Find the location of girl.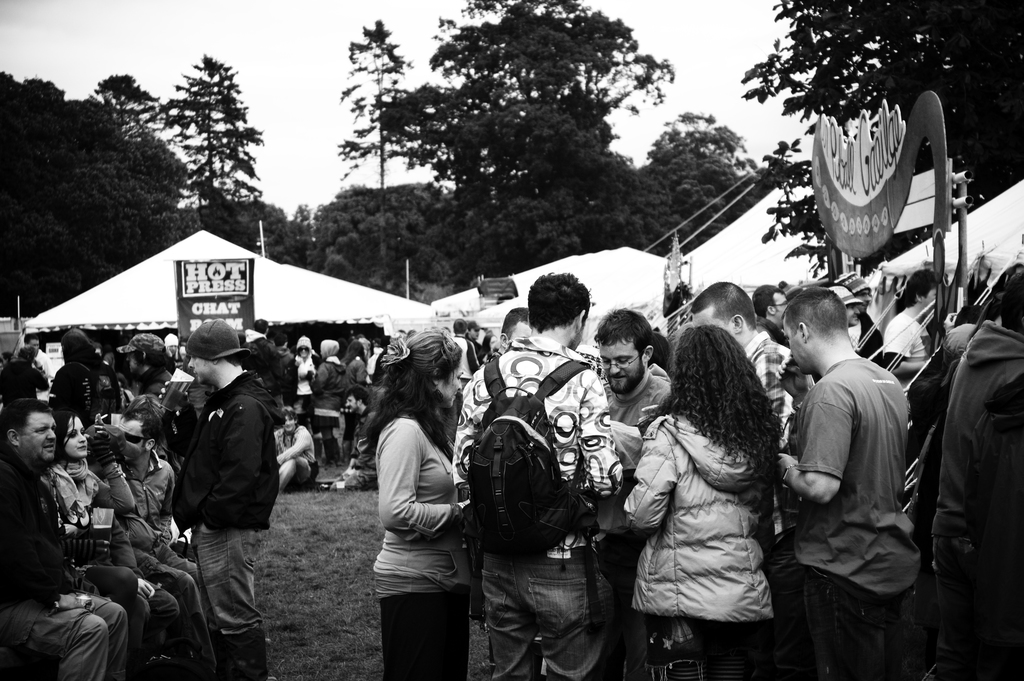
Location: (44,398,159,680).
